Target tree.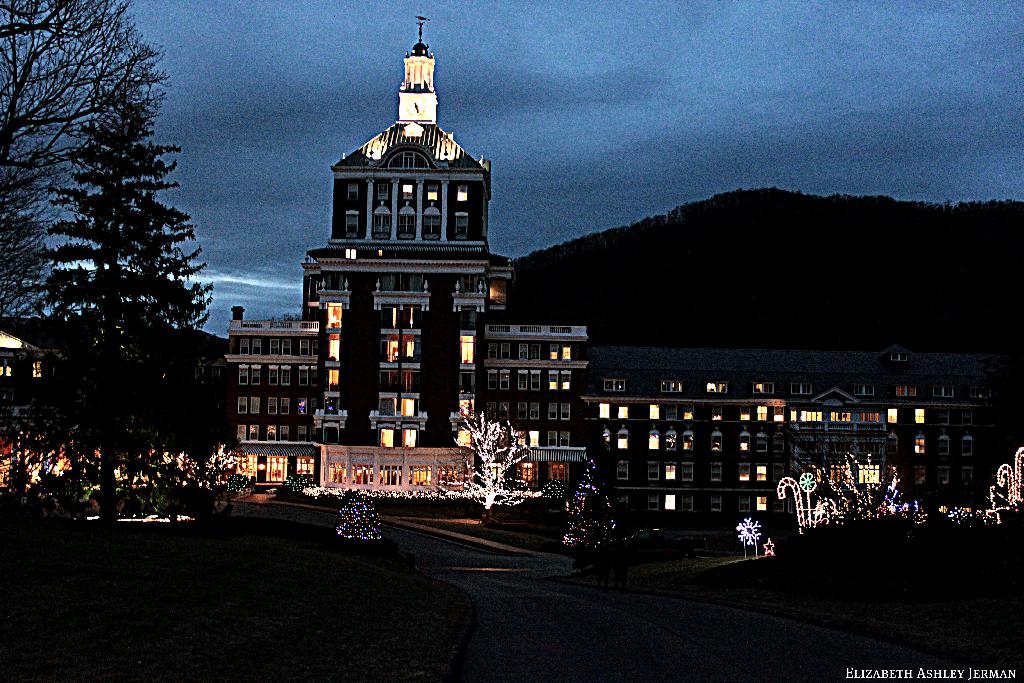
Target region: left=447, top=407, right=523, bottom=514.
